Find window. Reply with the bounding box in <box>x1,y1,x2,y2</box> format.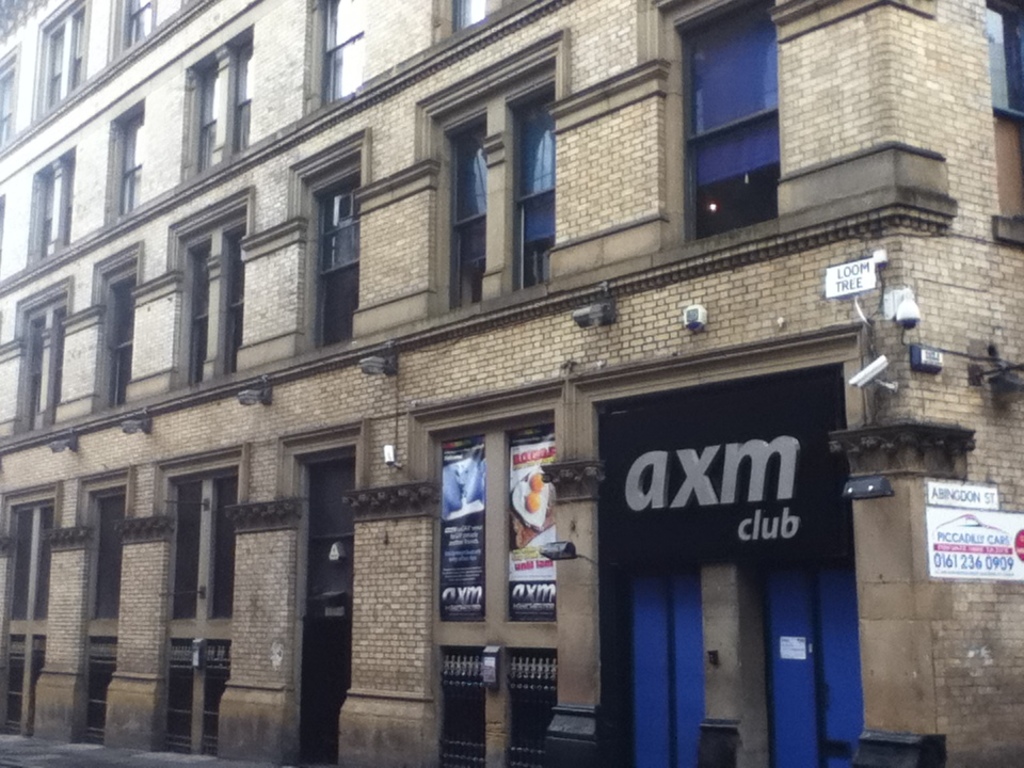
<box>175,235,212,391</box>.
